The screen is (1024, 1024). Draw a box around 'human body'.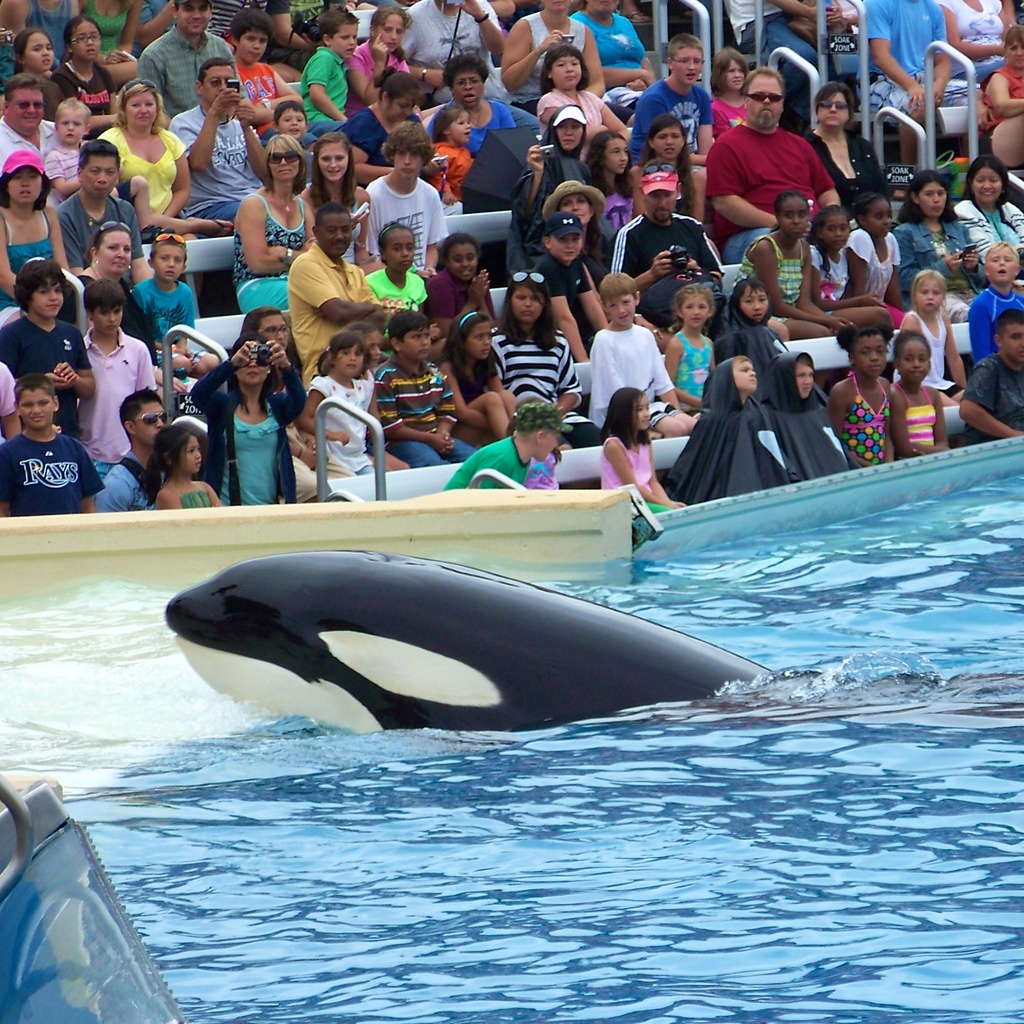
<bbox>130, 234, 214, 381</bbox>.
